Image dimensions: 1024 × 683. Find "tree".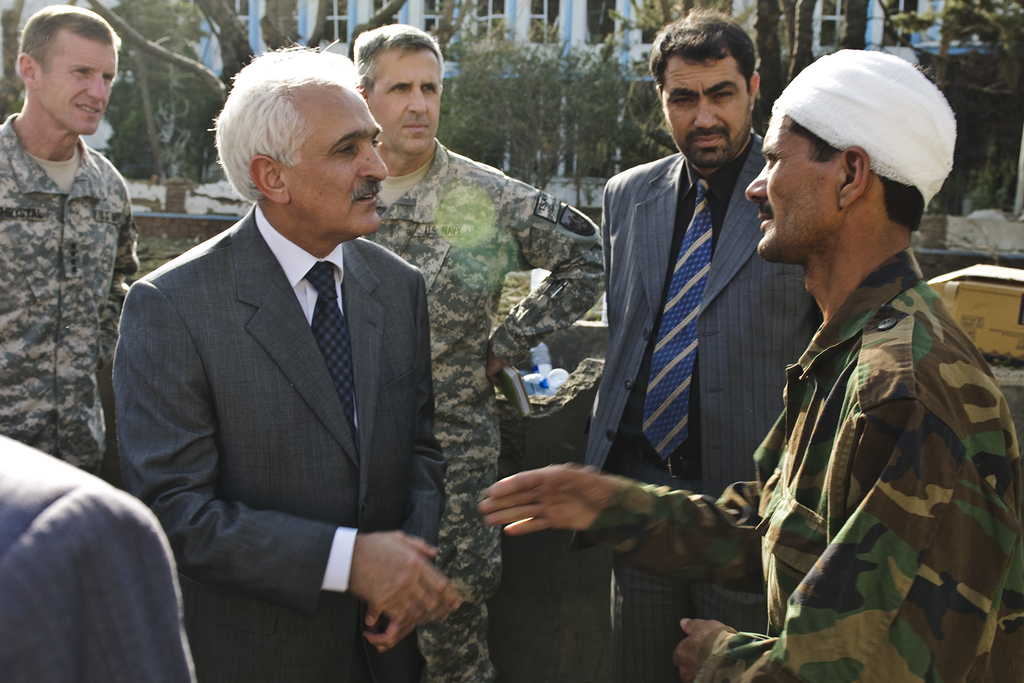
Rect(79, 0, 478, 165).
